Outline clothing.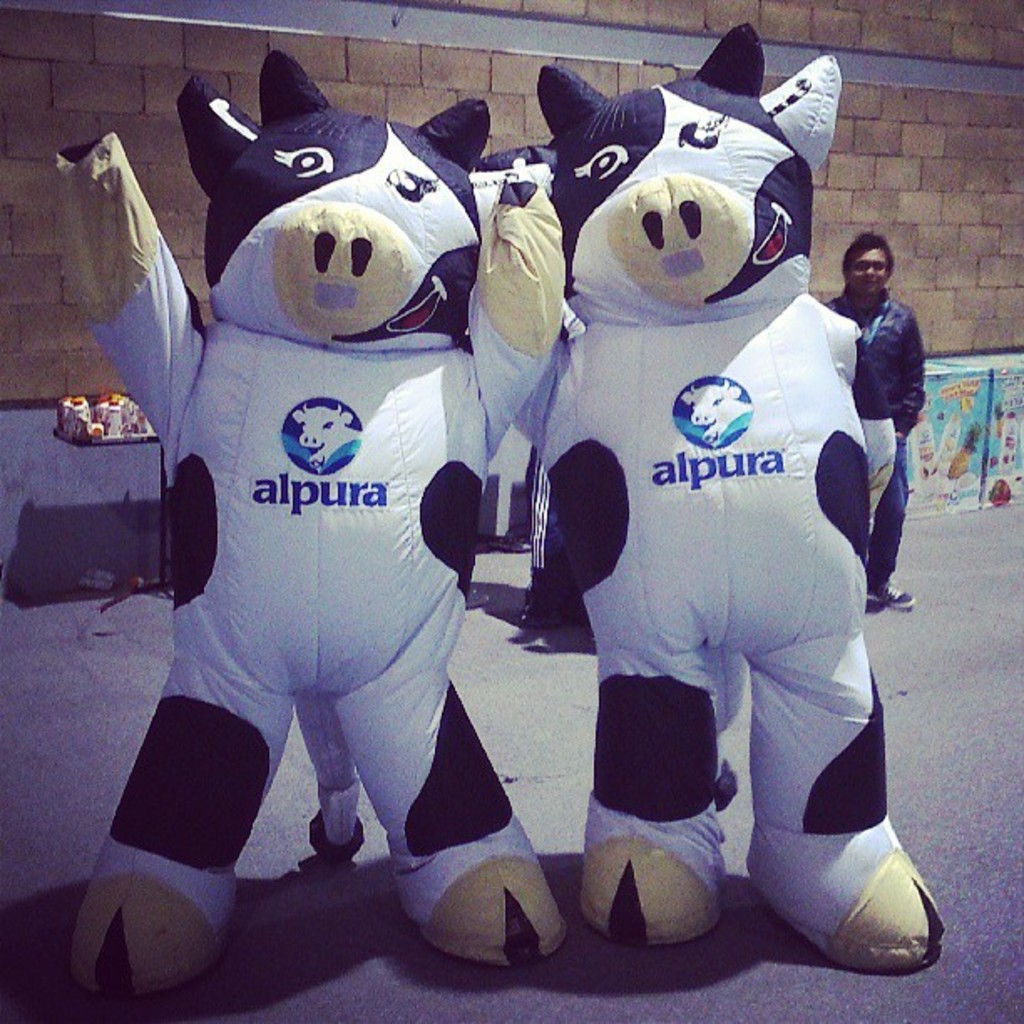
Outline: bbox=(825, 288, 925, 596).
